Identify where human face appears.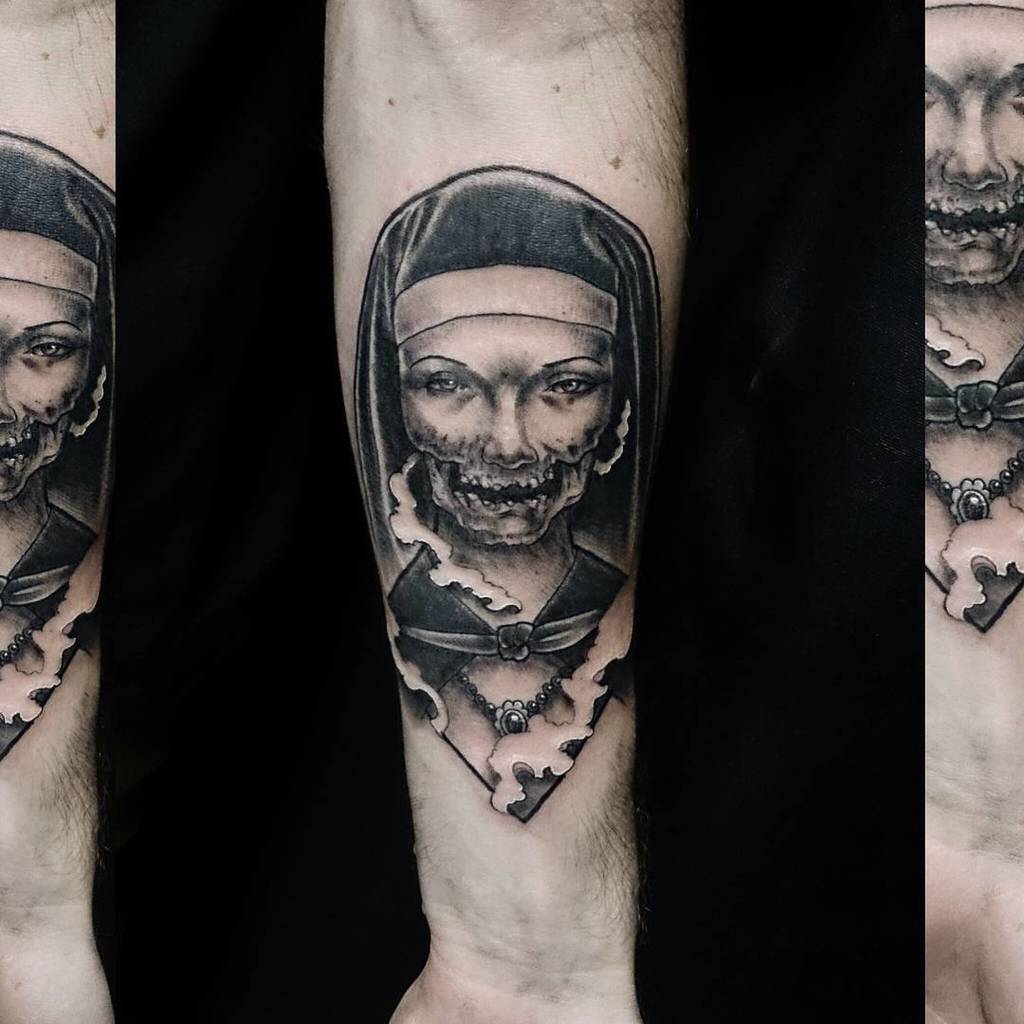
Appears at <region>0, 278, 92, 495</region>.
